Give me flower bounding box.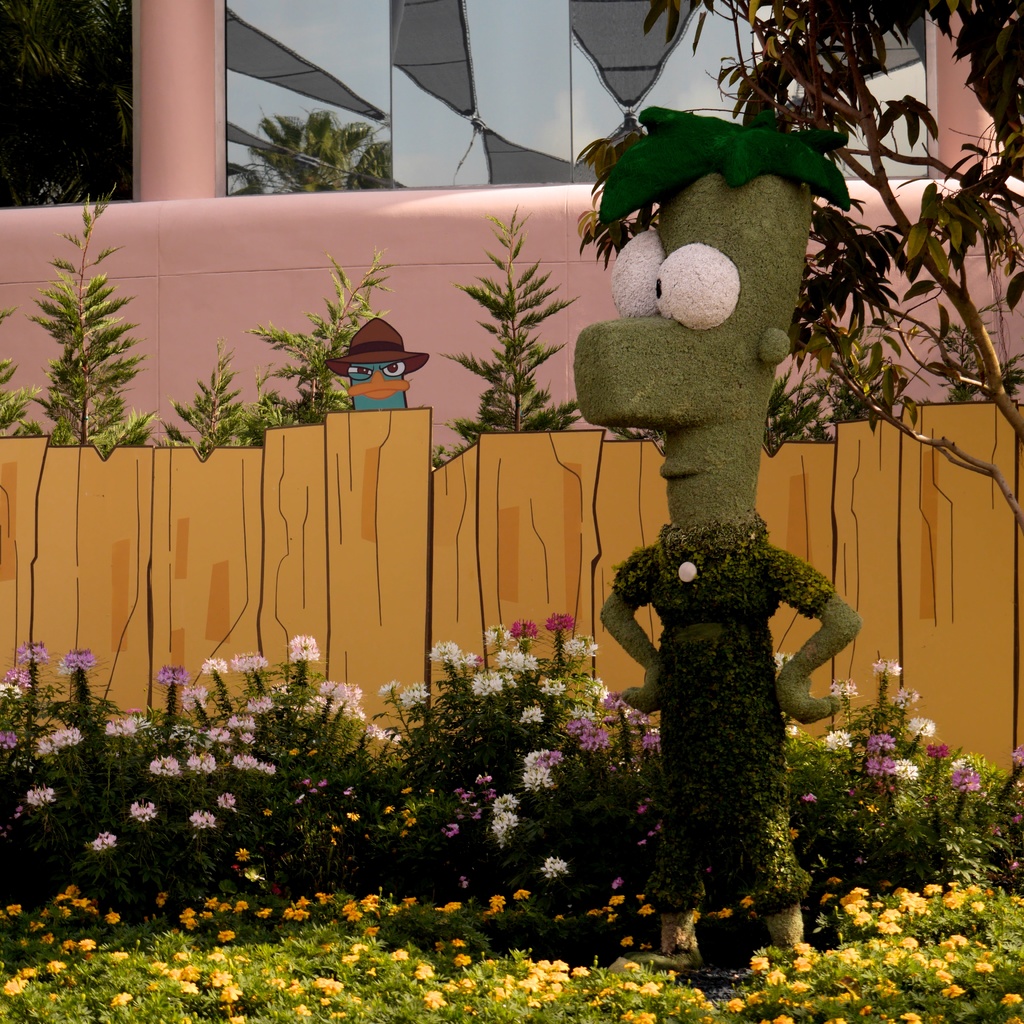
261:761:277:776.
